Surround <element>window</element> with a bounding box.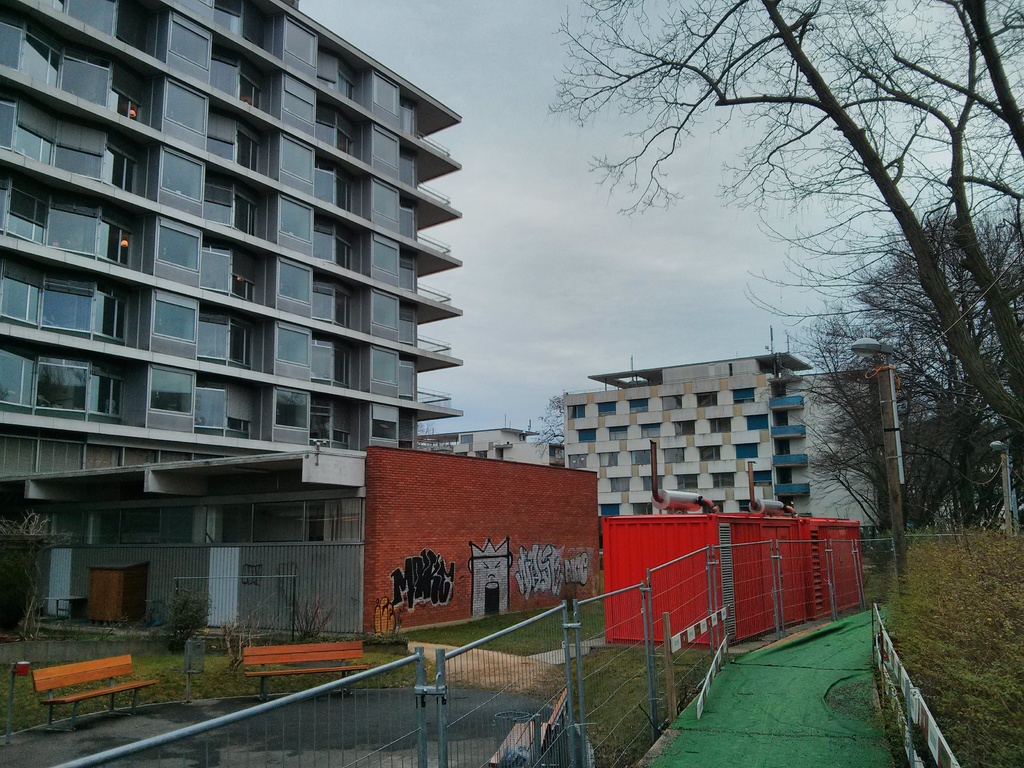
[278,193,315,244].
